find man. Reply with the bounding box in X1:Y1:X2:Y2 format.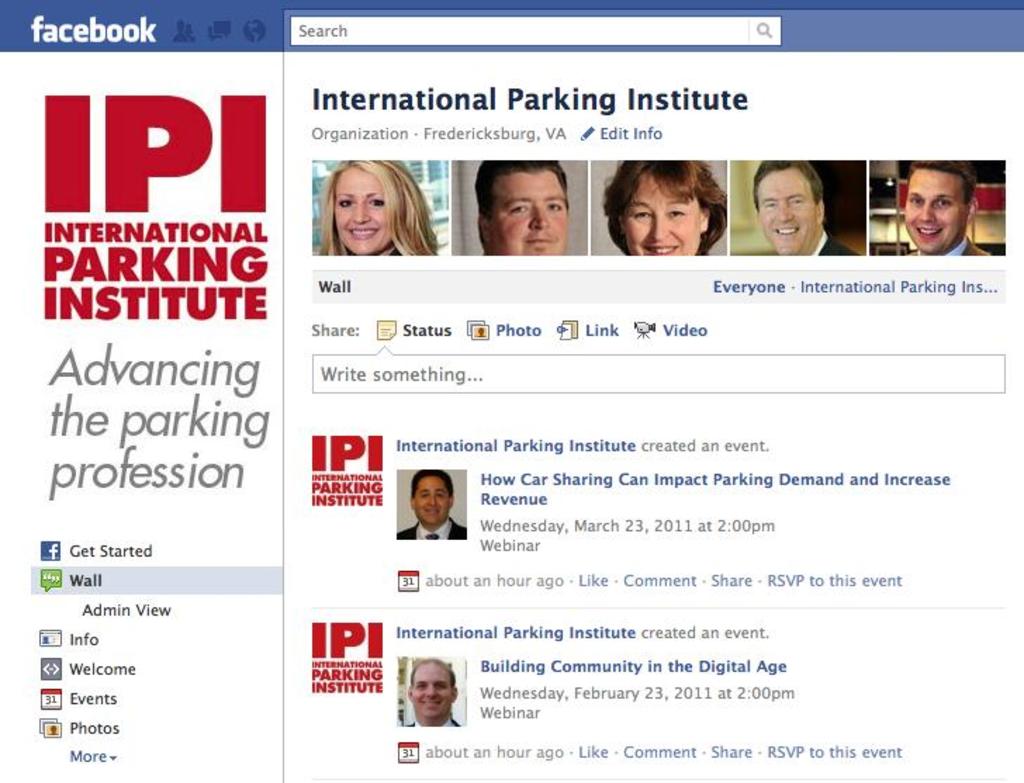
407:661:461:727.
